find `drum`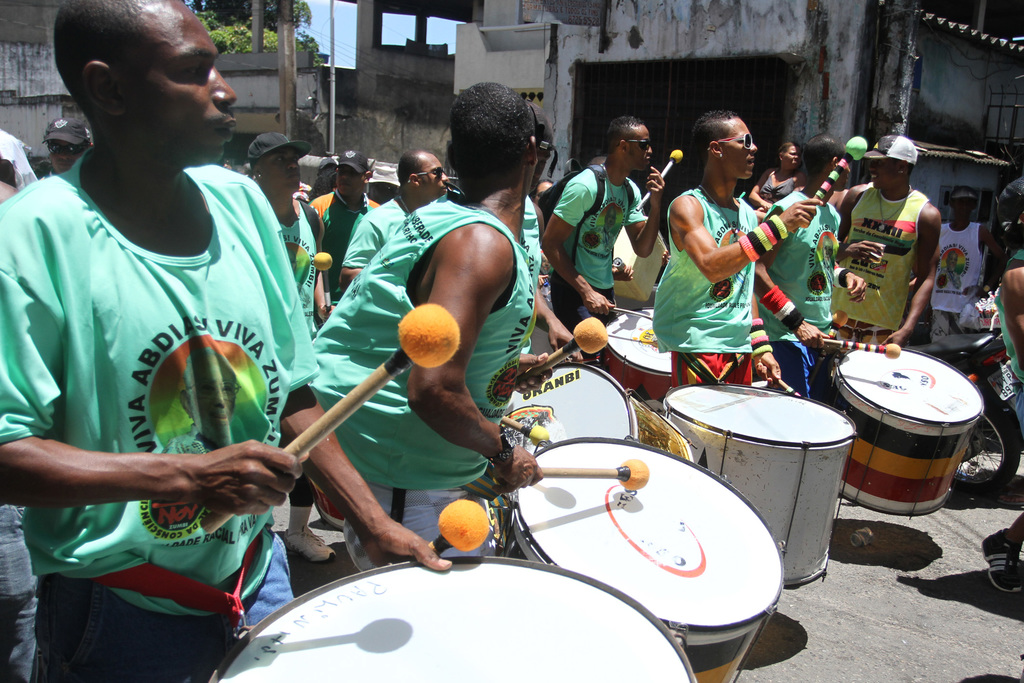
l=308, t=481, r=342, b=533
